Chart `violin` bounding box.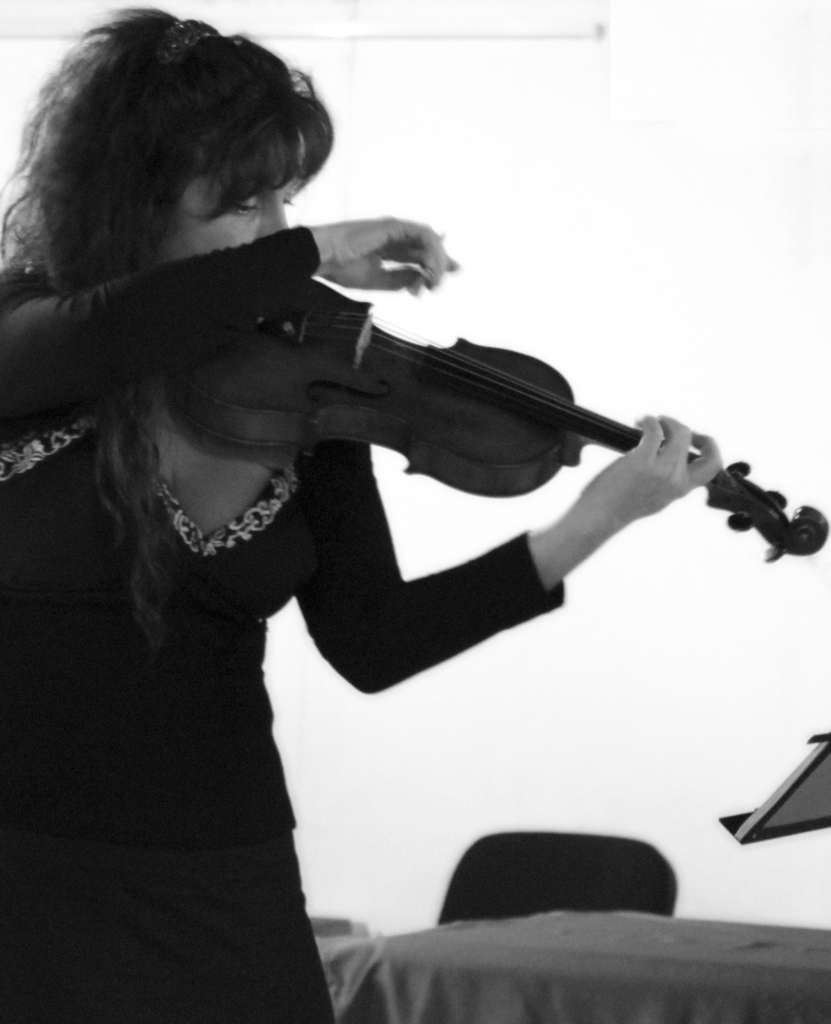
Charted: x1=164, y1=271, x2=830, y2=572.
